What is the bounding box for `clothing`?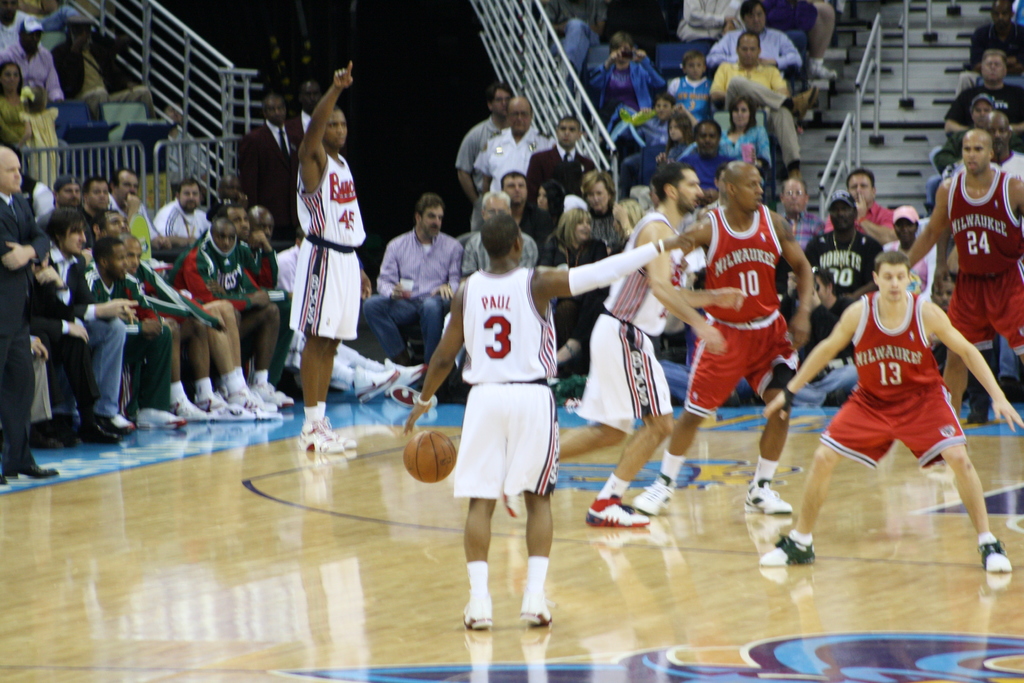
rect(483, 125, 541, 197).
